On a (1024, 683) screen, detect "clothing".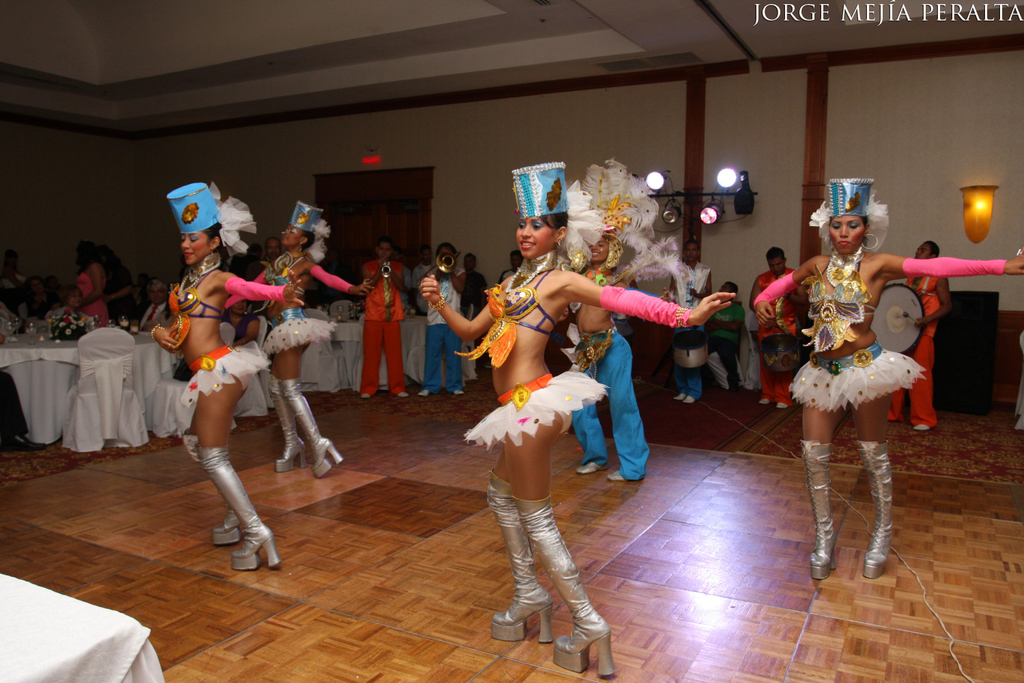
bbox=(672, 262, 711, 396).
